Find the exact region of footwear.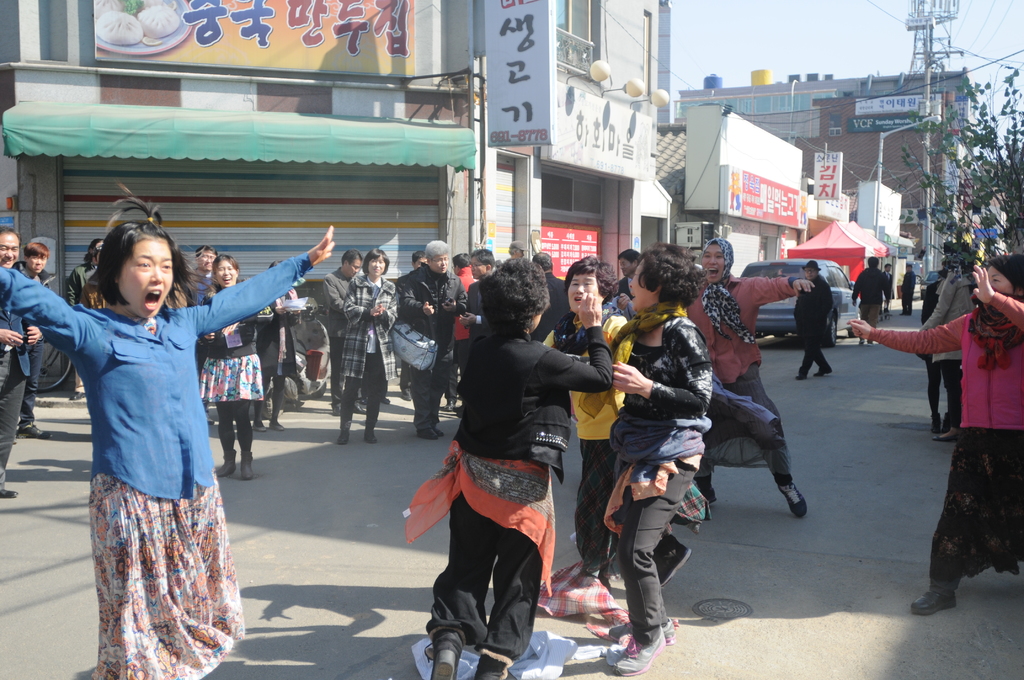
Exact region: <region>434, 647, 461, 679</region>.
